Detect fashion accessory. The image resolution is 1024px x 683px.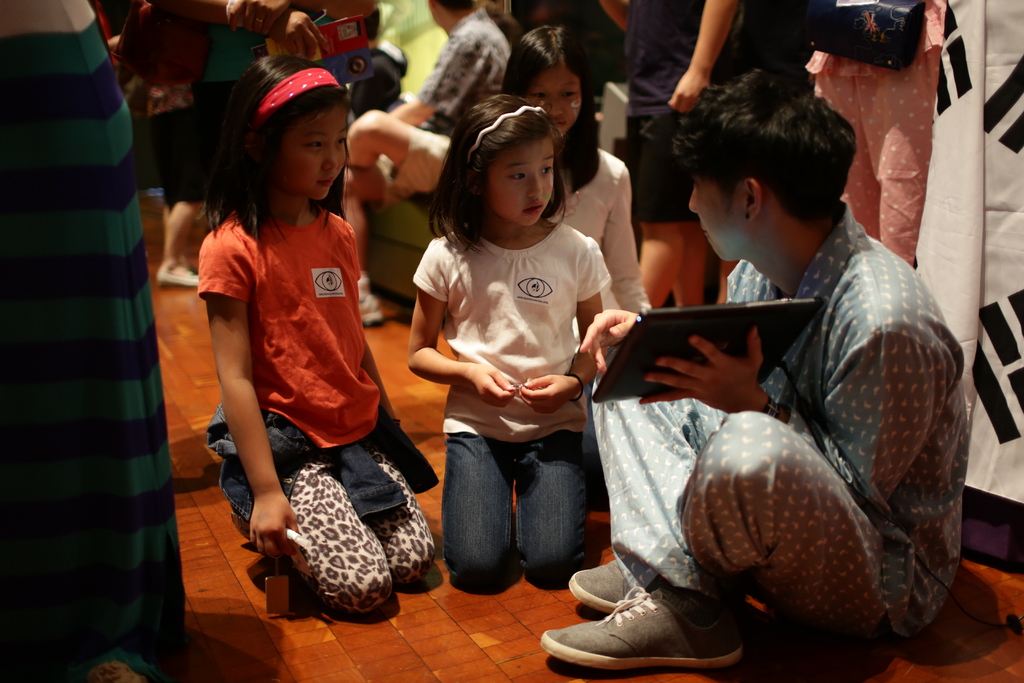
x1=247 y1=65 x2=338 y2=139.
